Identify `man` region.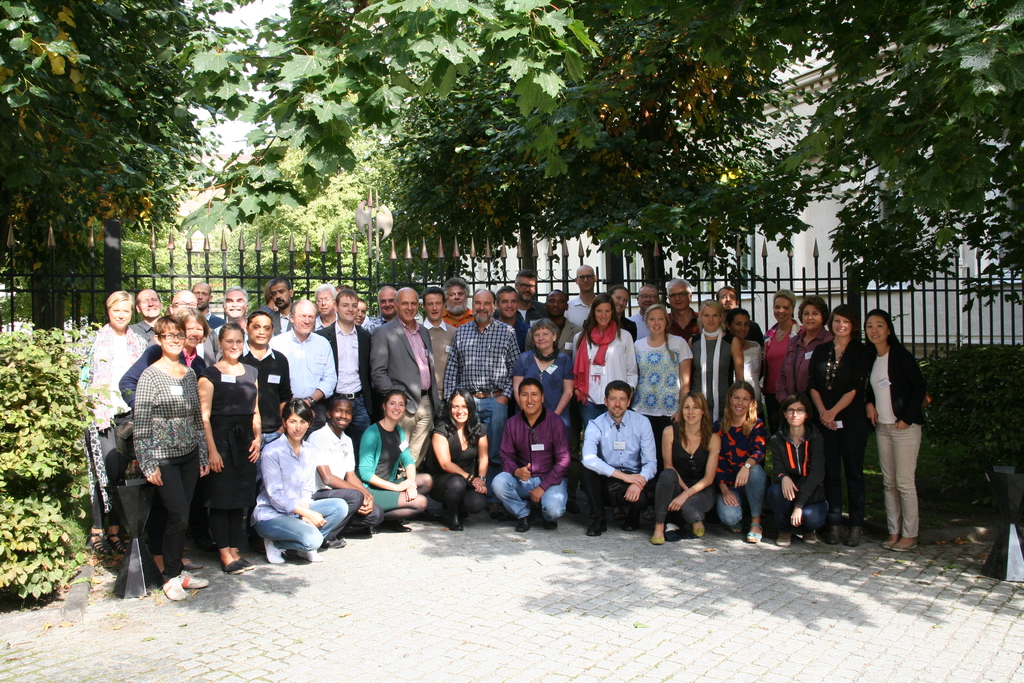
Region: [493, 375, 565, 536].
